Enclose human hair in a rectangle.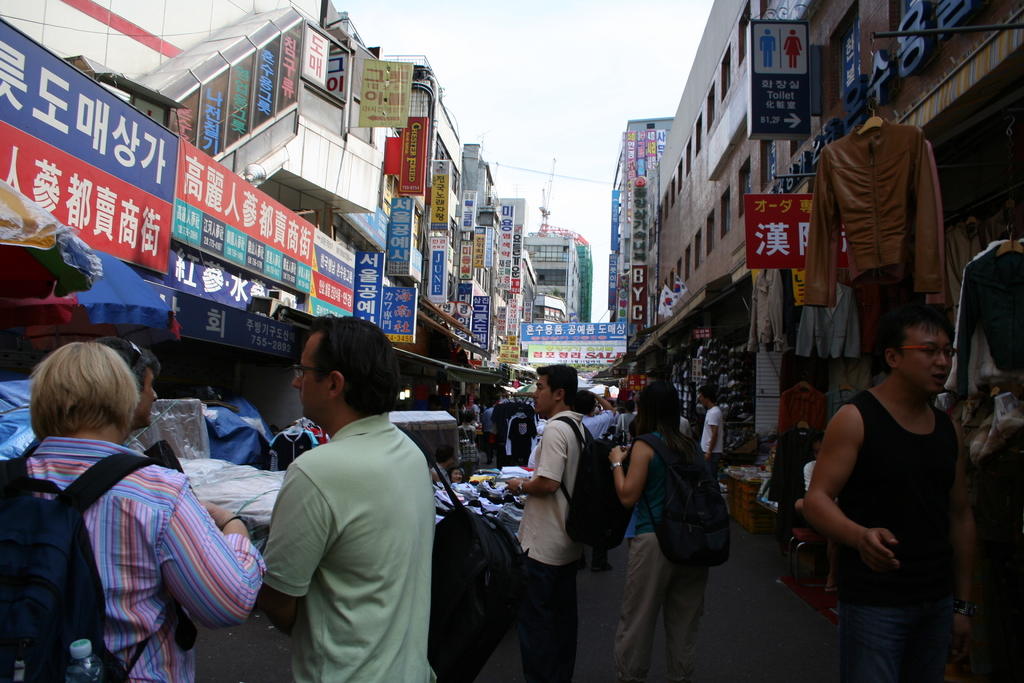
bbox=[31, 346, 145, 457].
